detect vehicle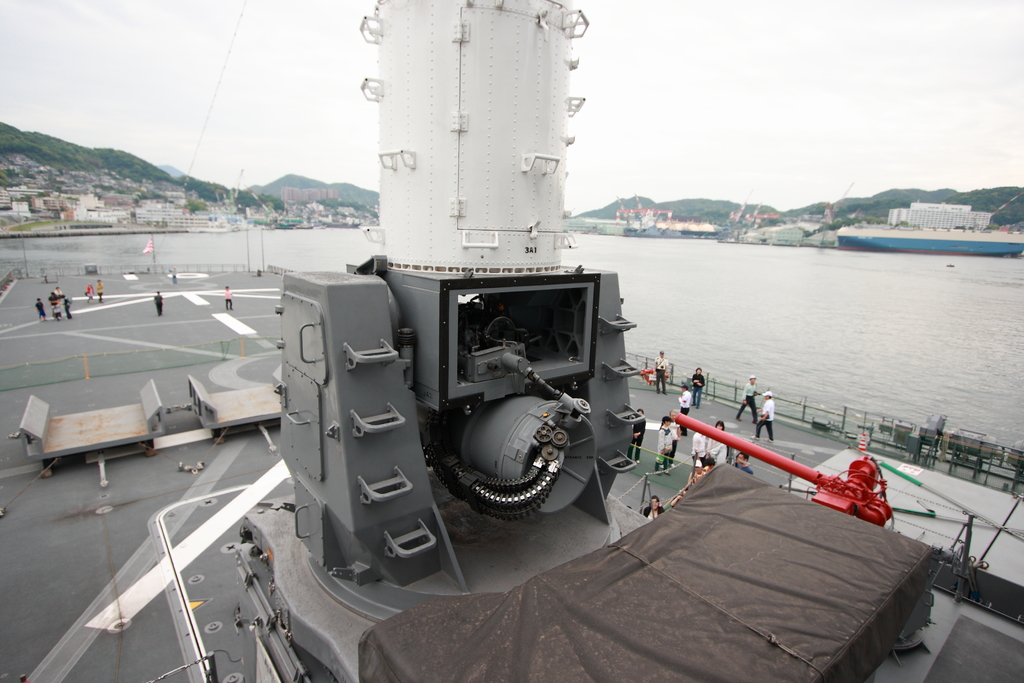
region(0, 0, 1023, 682)
